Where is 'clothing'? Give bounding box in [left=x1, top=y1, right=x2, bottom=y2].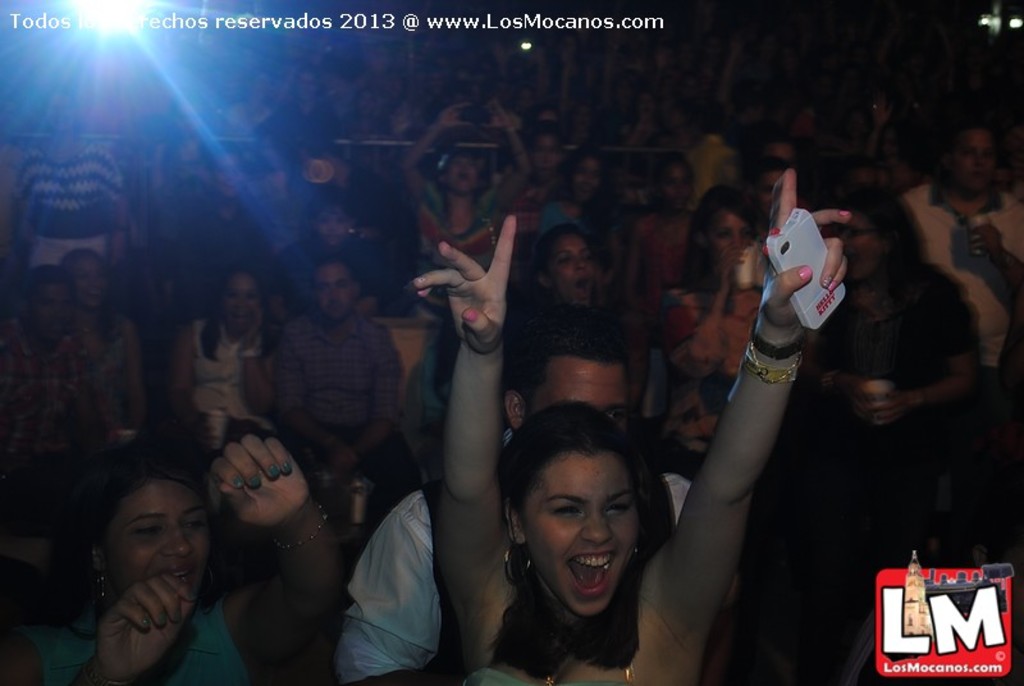
[left=635, top=220, right=687, bottom=372].
